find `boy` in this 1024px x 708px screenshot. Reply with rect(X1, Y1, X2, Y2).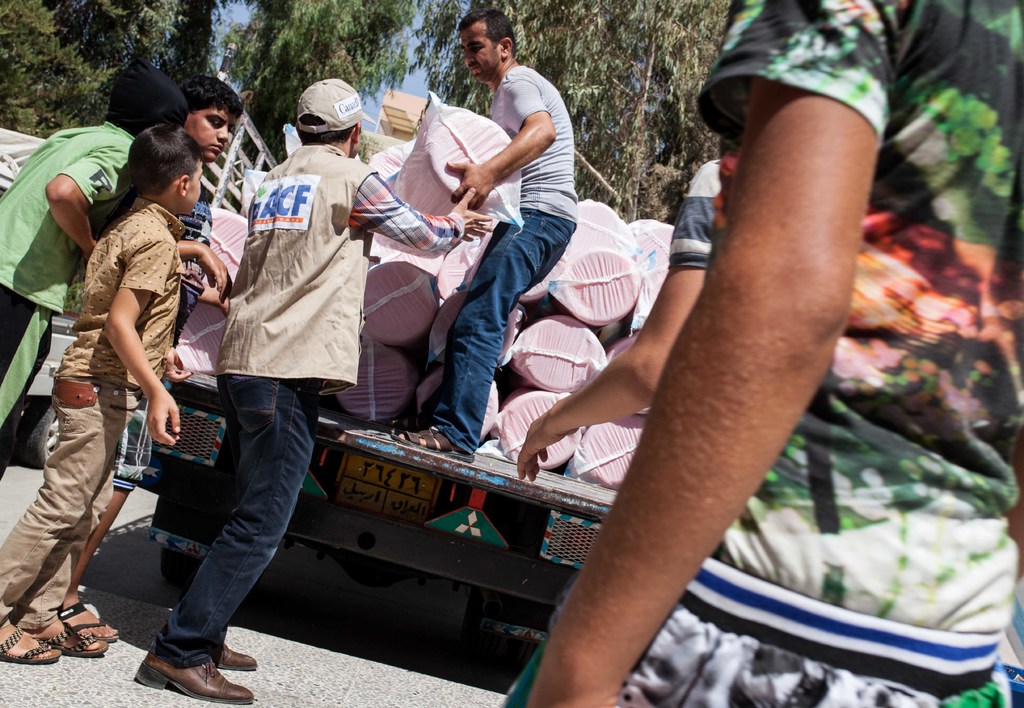
rect(60, 79, 241, 639).
